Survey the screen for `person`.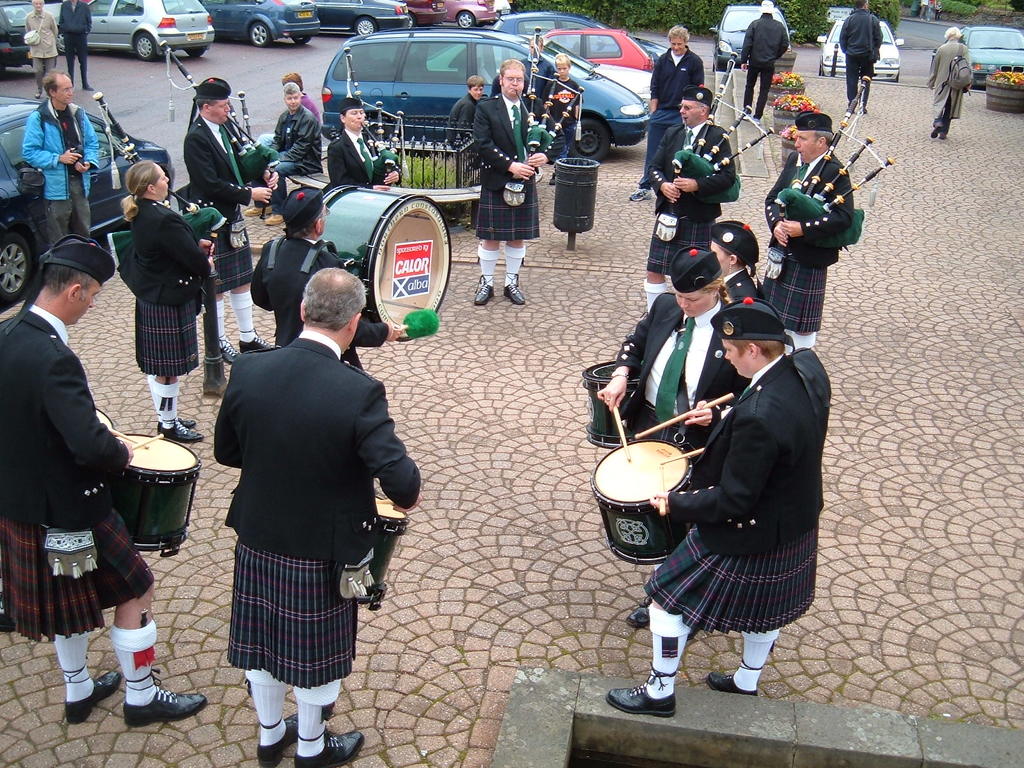
Survey found: Rect(534, 65, 579, 178).
